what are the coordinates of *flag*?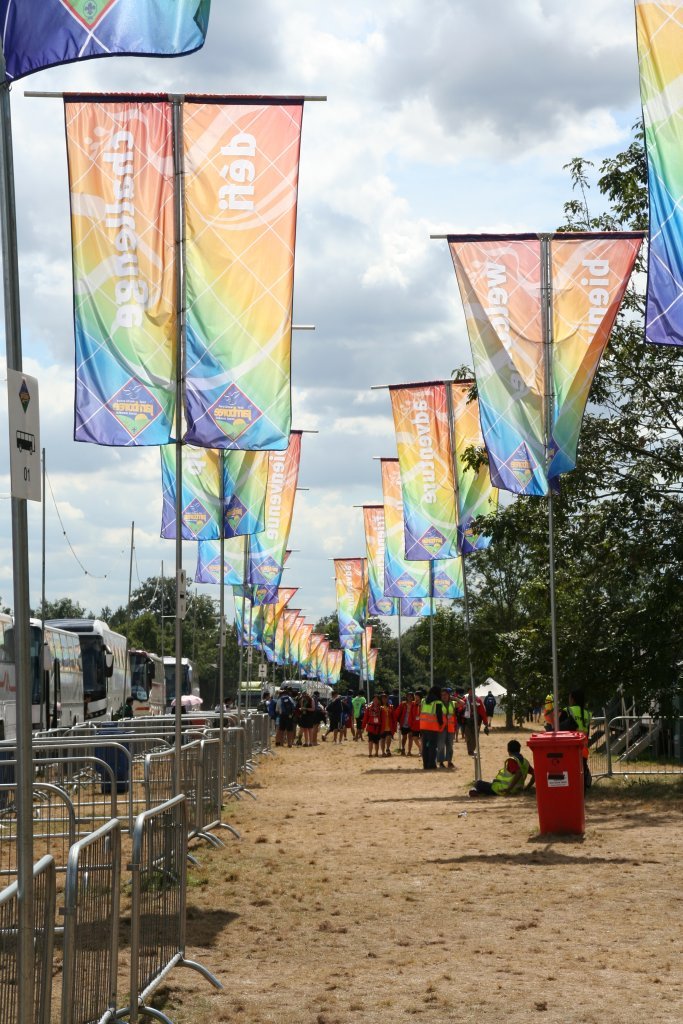
[271, 618, 306, 672].
